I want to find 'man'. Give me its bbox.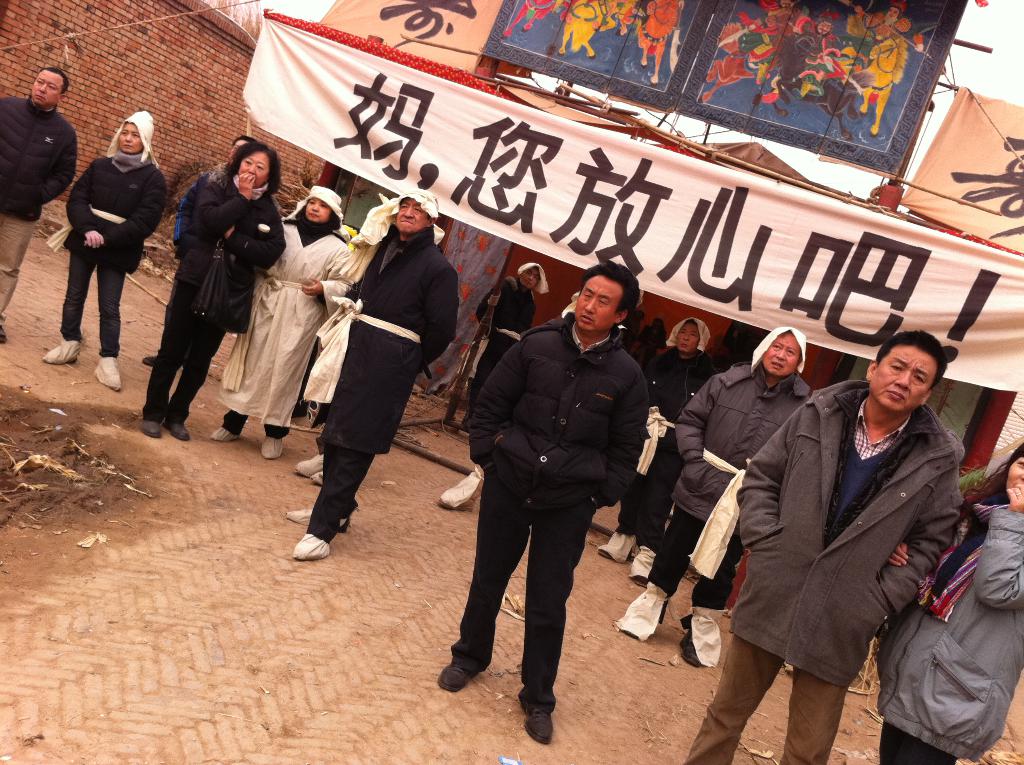
box=[142, 137, 259, 365].
